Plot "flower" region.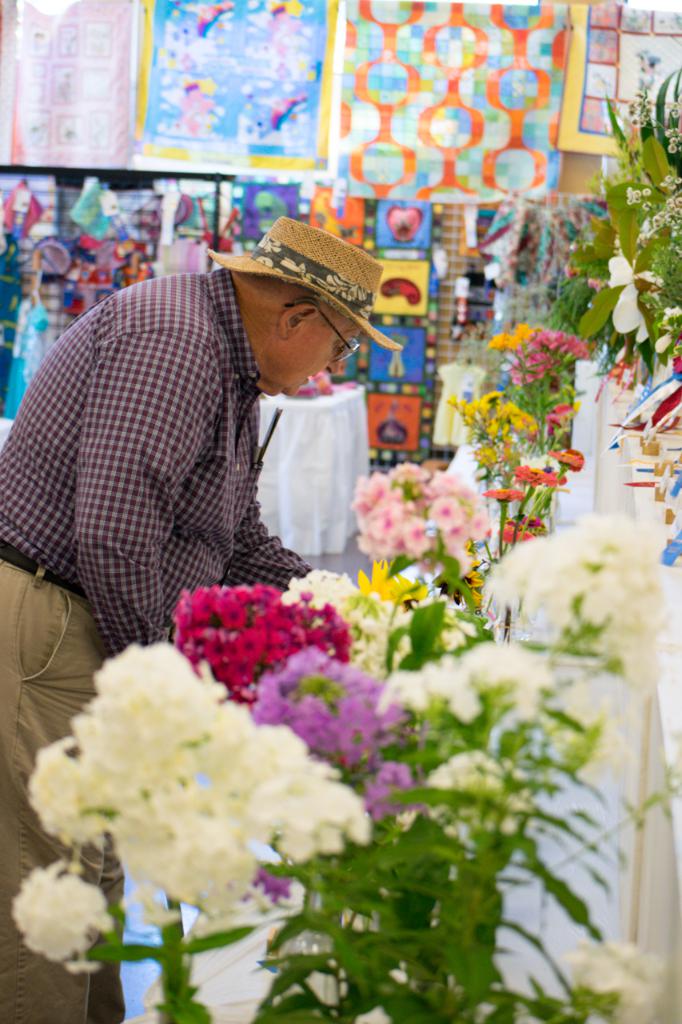
Plotted at 5/856/110/975.
